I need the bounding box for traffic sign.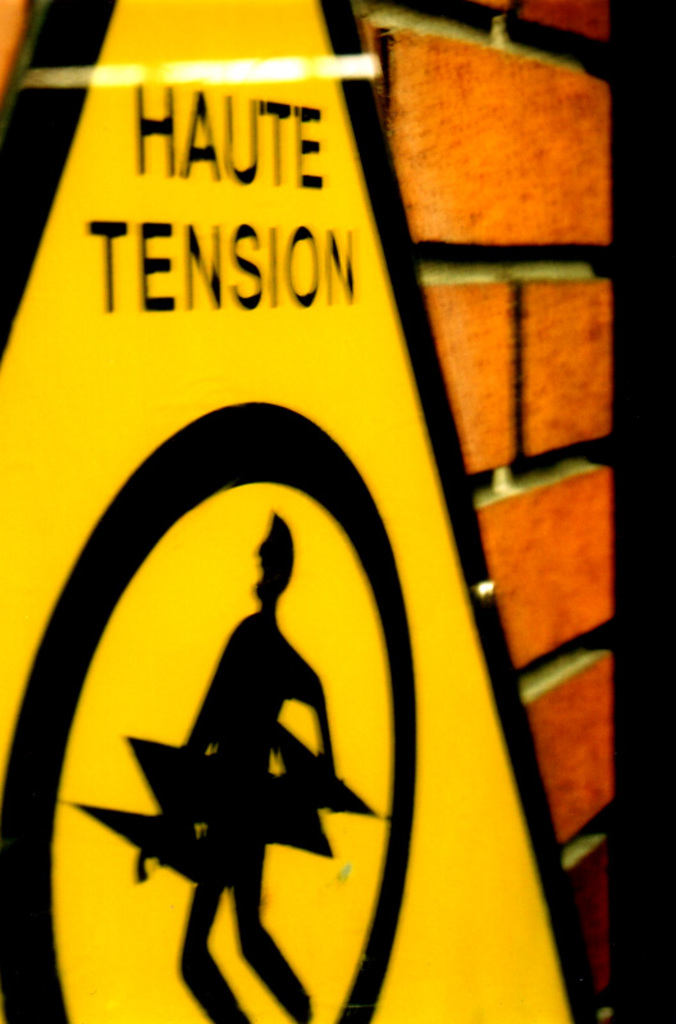
Here it is: 0 0 603 1023.
